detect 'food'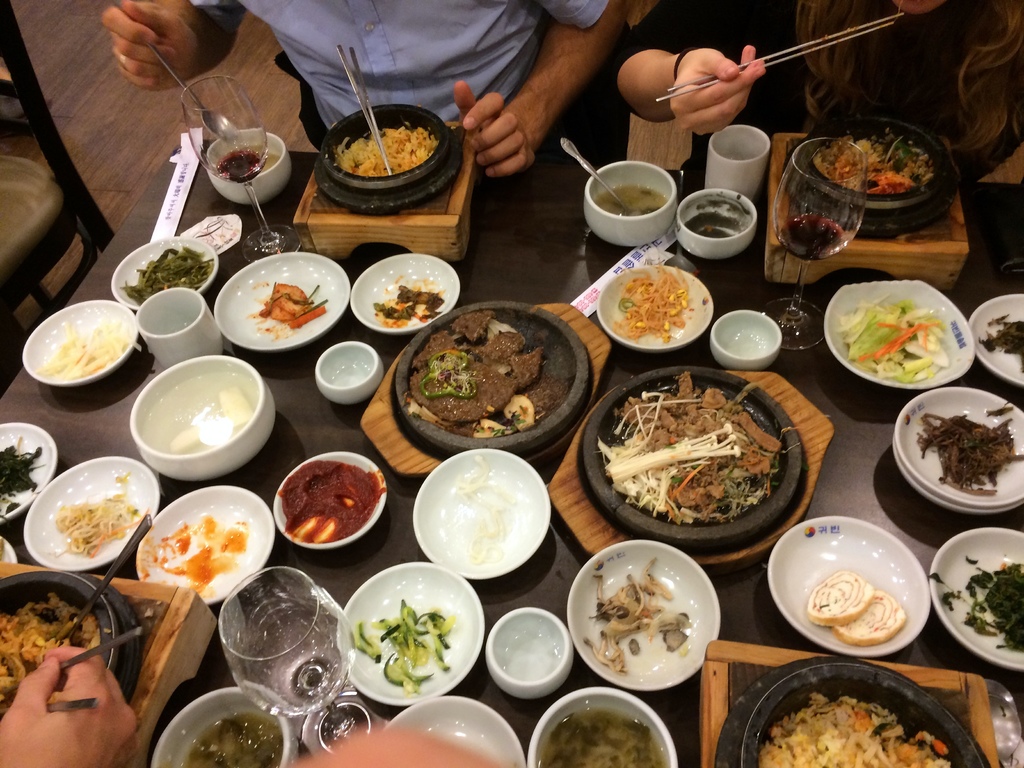
bbox=[332, 127, 439, 177]
